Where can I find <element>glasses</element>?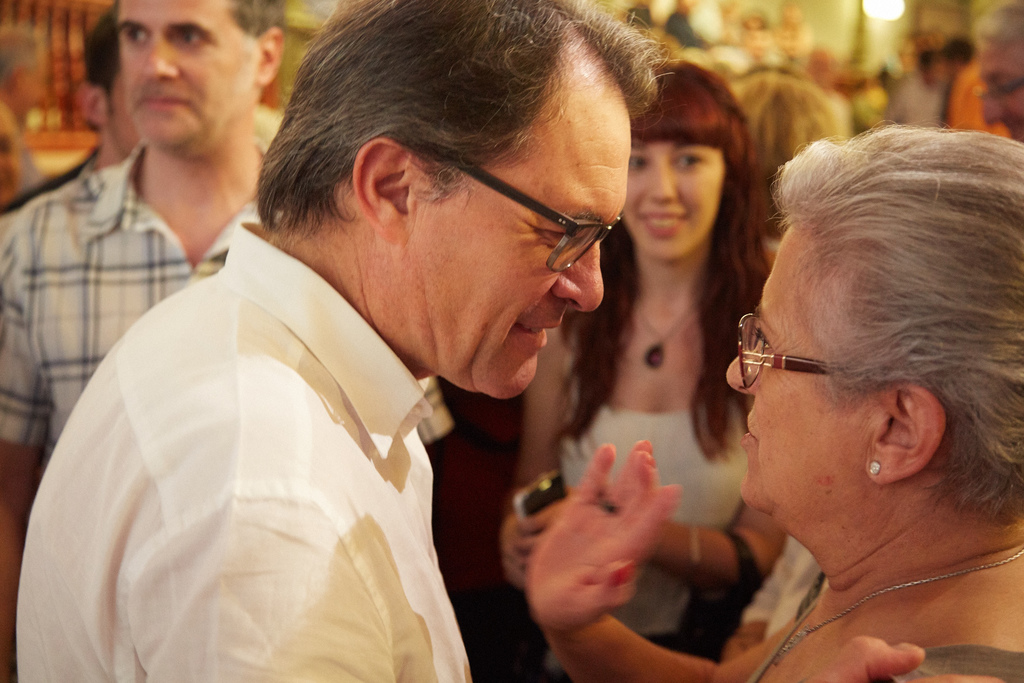
You can find it at 737/313/847/391.
